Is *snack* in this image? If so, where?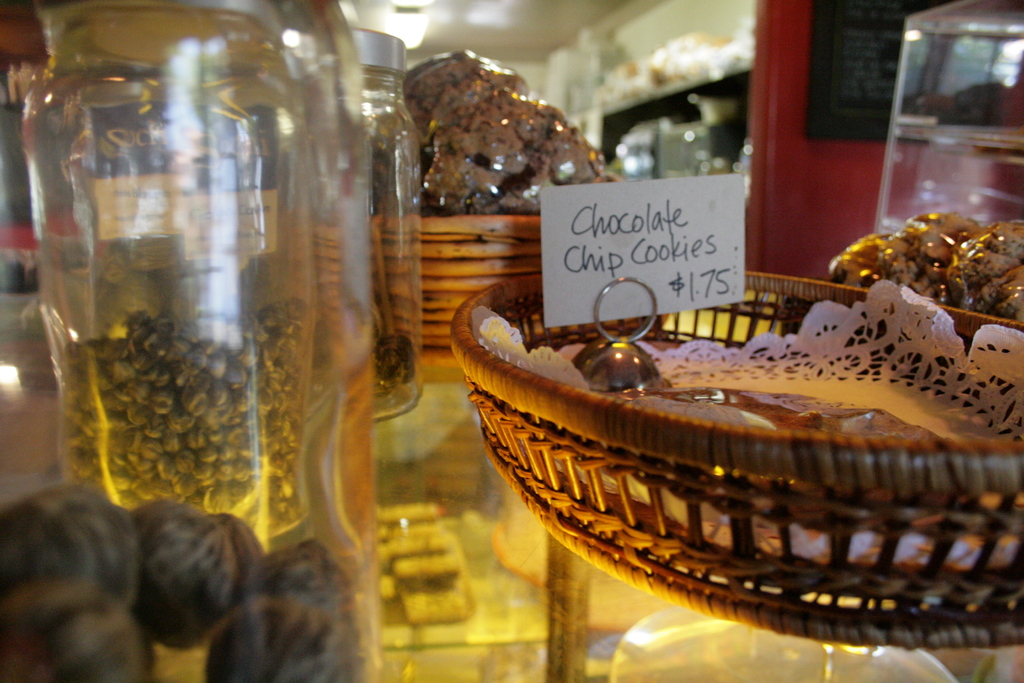
Yes, at region(58, 290, 310, 539).
